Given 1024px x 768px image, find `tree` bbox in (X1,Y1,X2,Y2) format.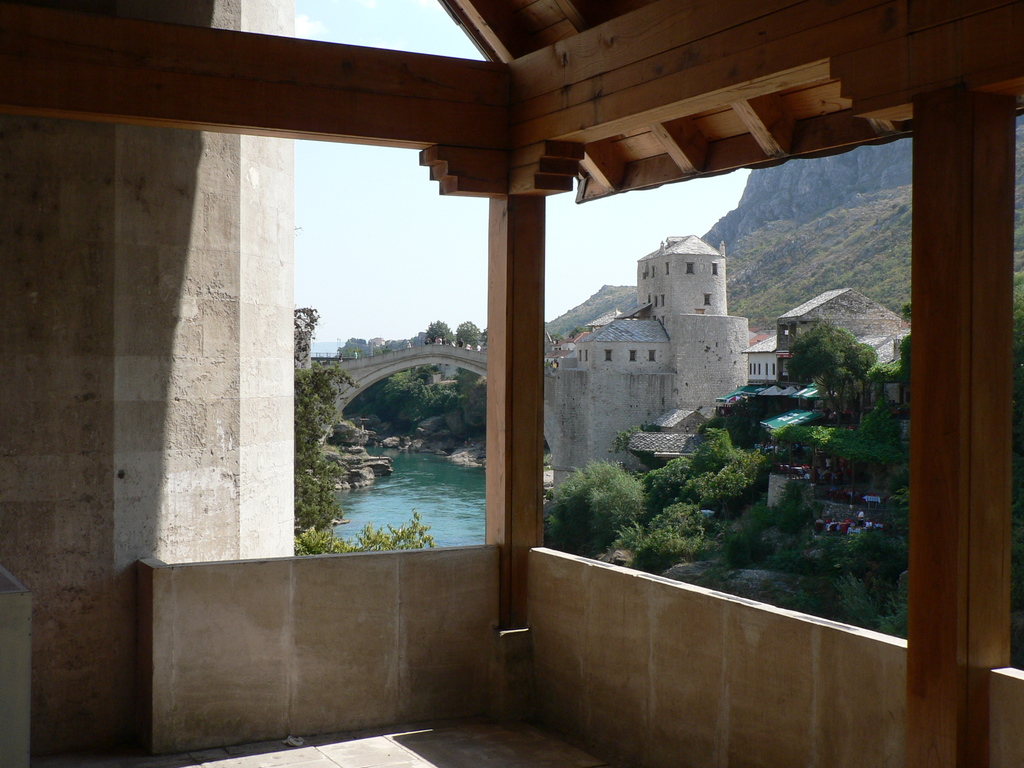
(454,319,483,348).
